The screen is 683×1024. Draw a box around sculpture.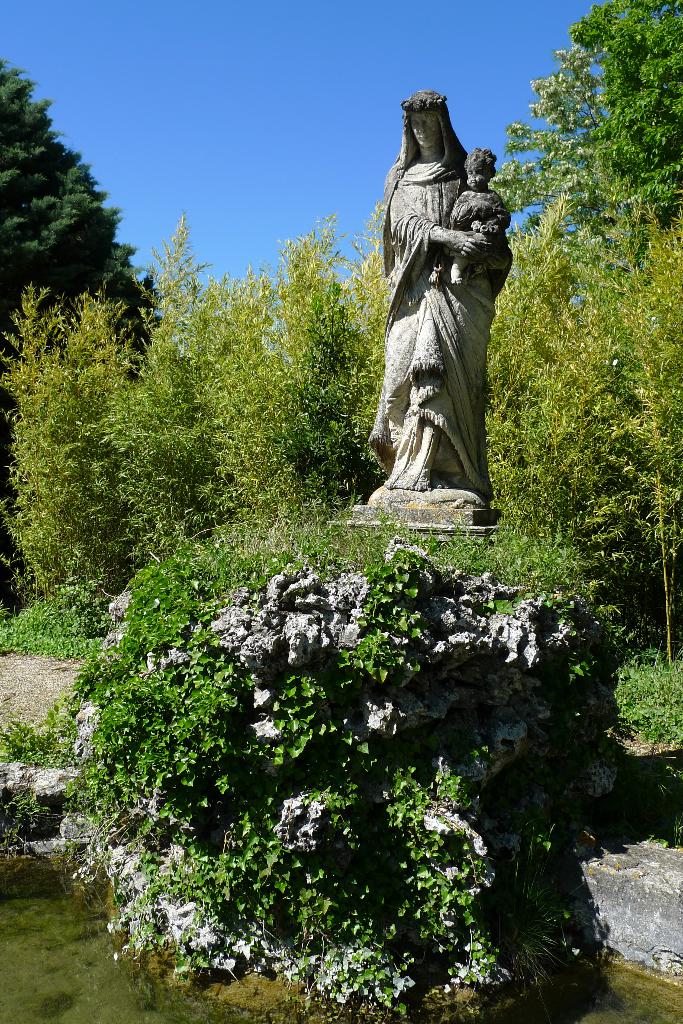
{"left": 371, "top": 79, "right": 510, "bottom": 499}.
